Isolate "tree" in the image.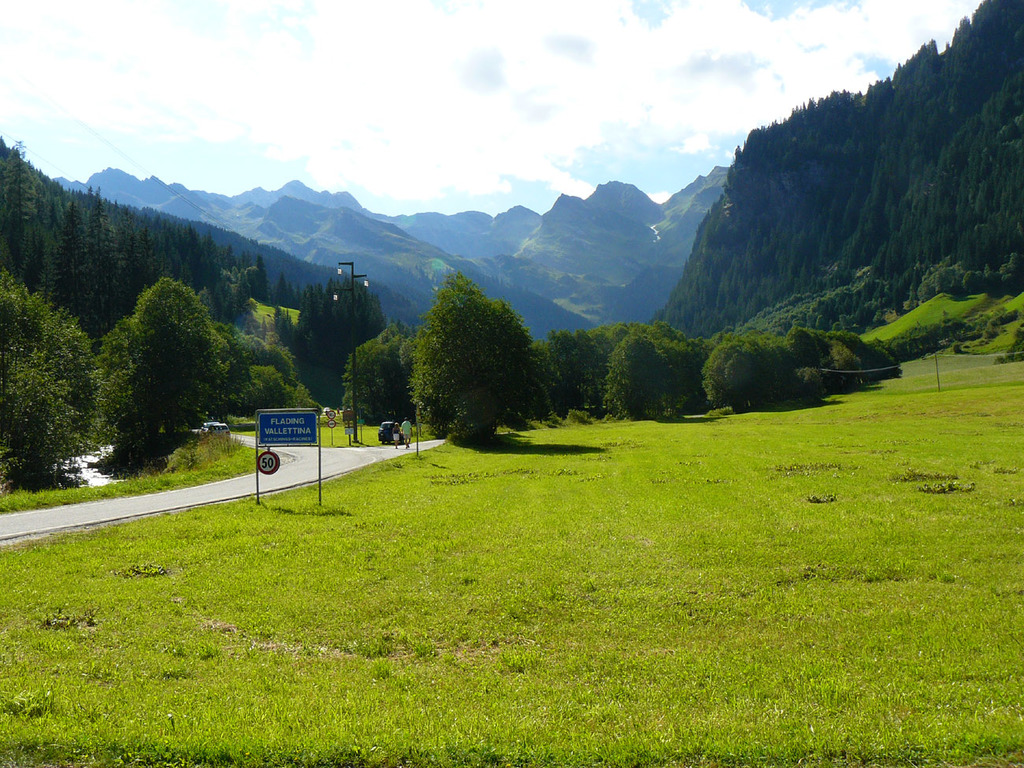
Isolated region: 599,329,685,420.
